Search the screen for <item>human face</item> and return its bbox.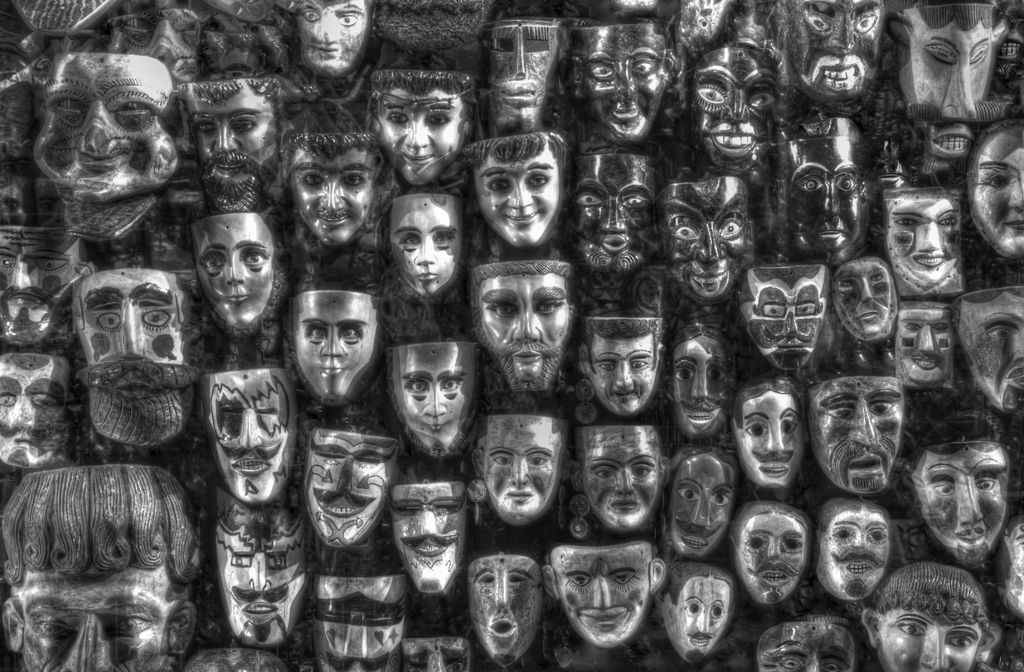
Found: bbox=[735, 508, 805, 604].
